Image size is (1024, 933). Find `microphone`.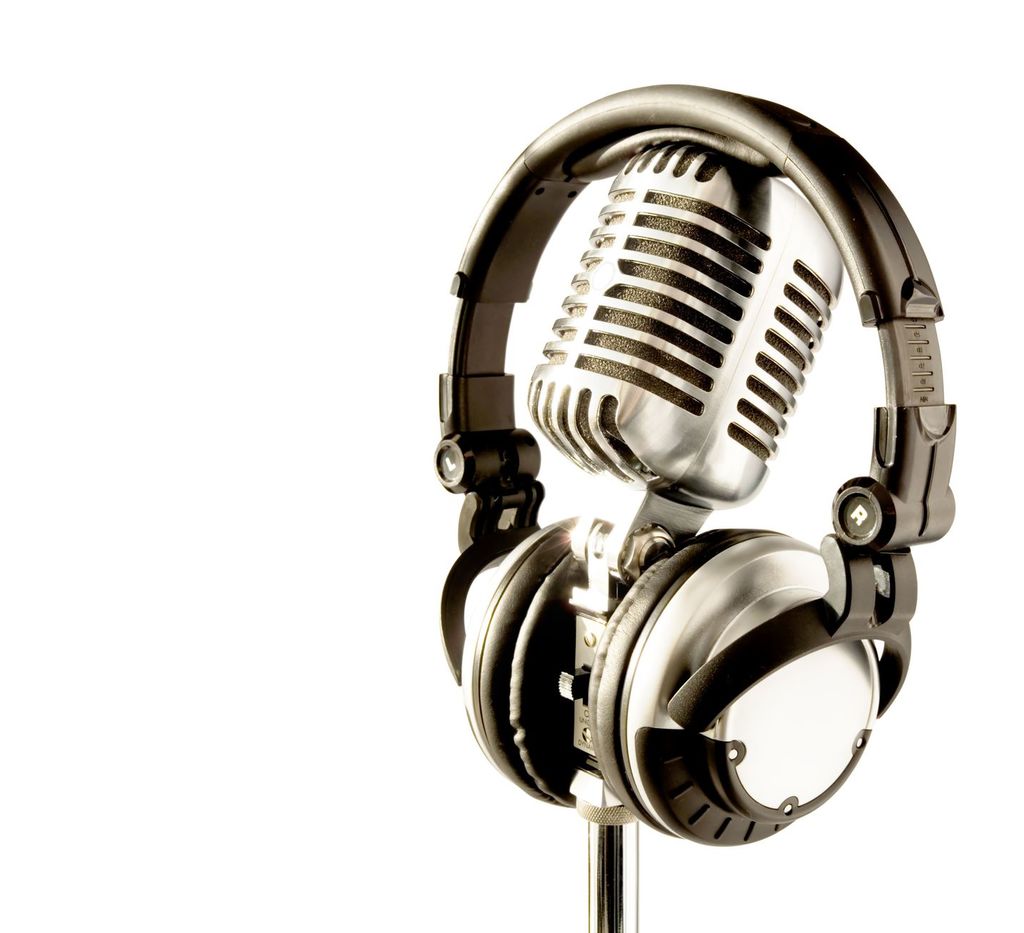
527/141/845/509.
